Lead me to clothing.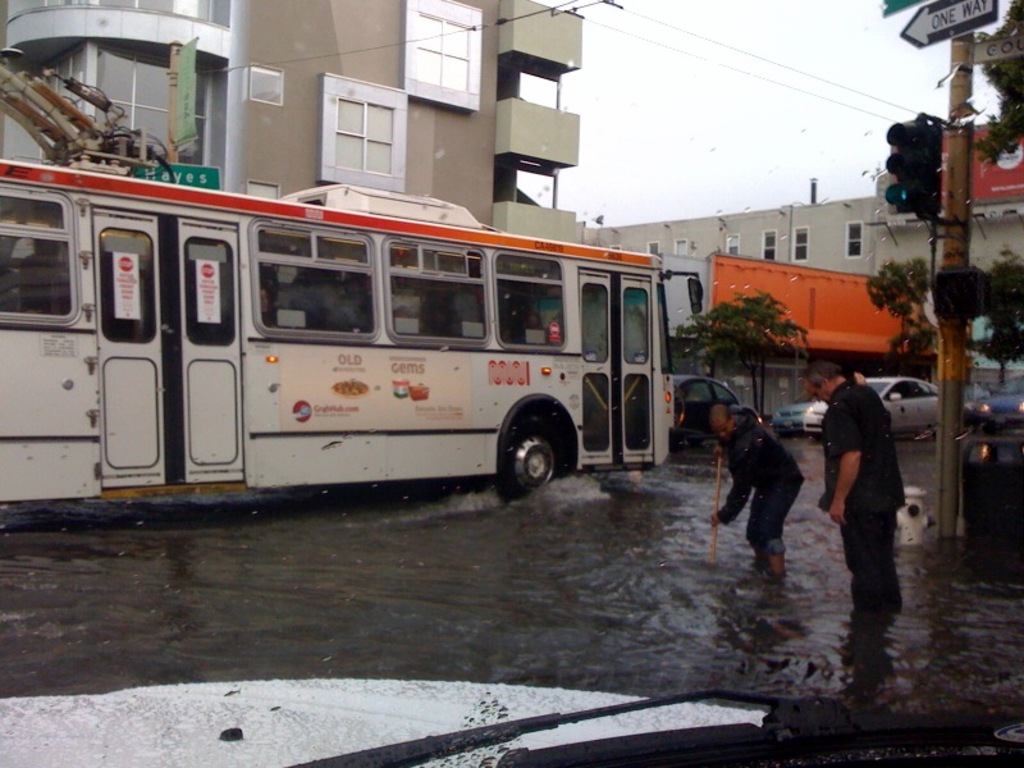
Lead to (left=712, top=406, right=814, bottom=571).
